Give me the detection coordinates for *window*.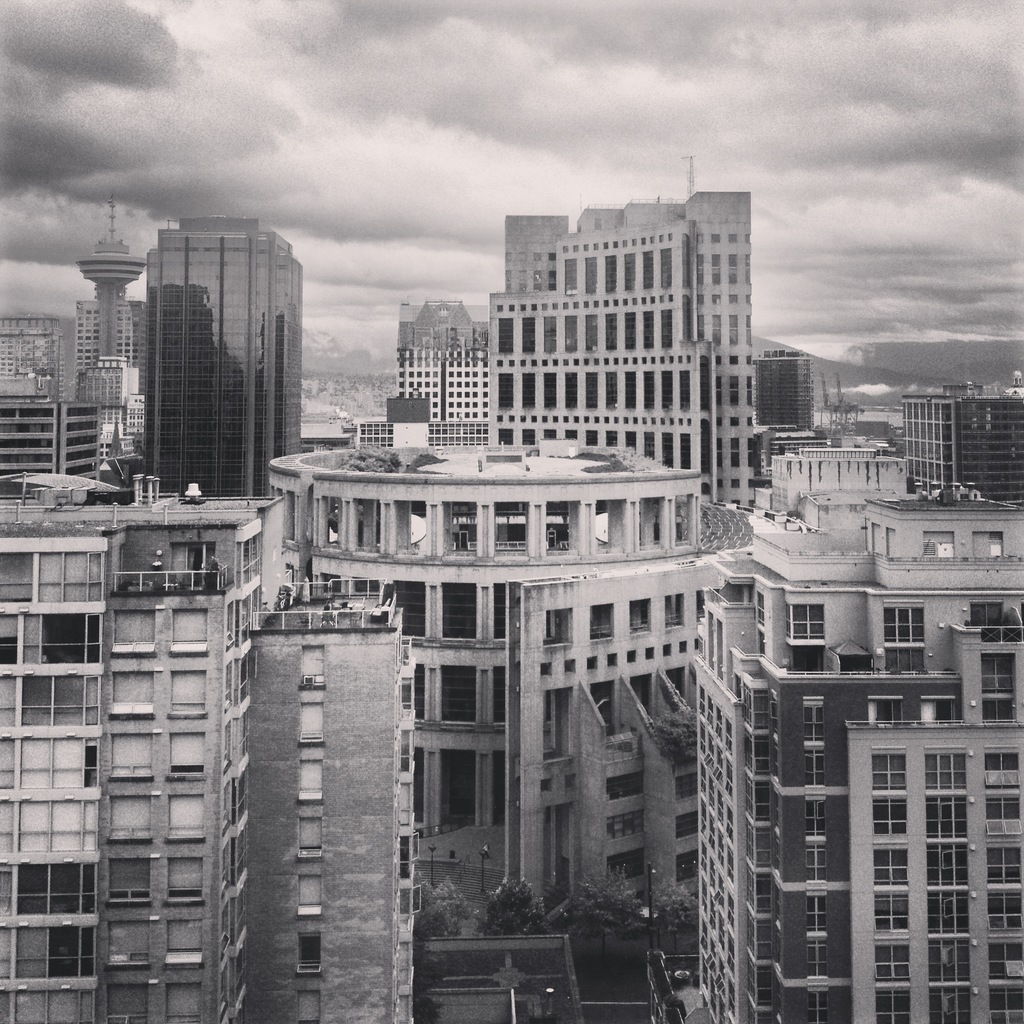
4,804,99,848.
